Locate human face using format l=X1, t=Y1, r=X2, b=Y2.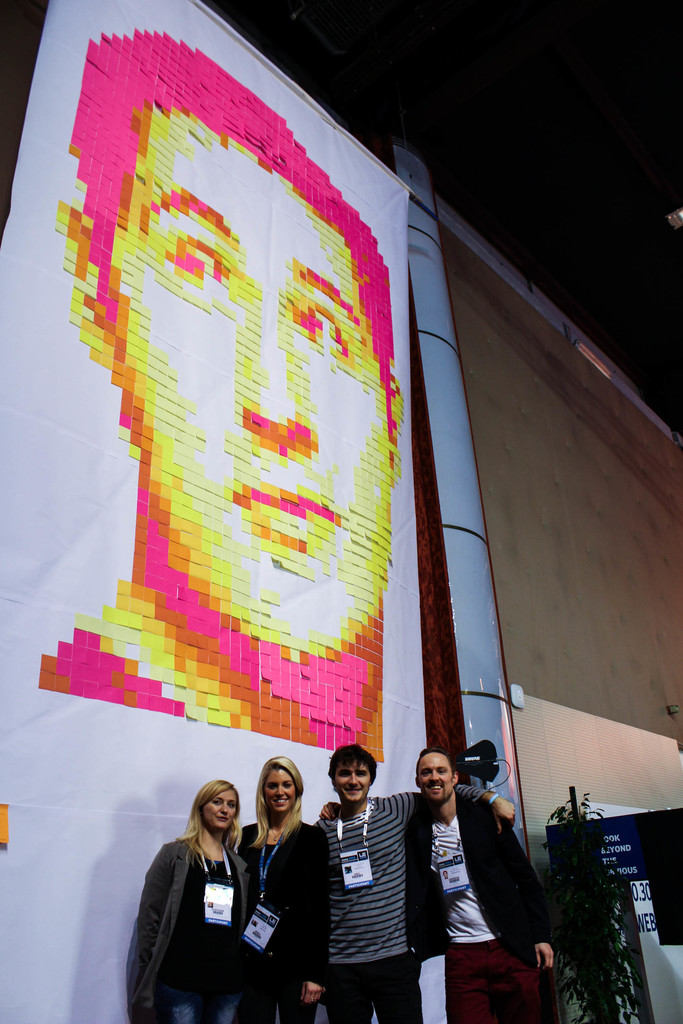
l=206, t=790, r=237, b=825.
